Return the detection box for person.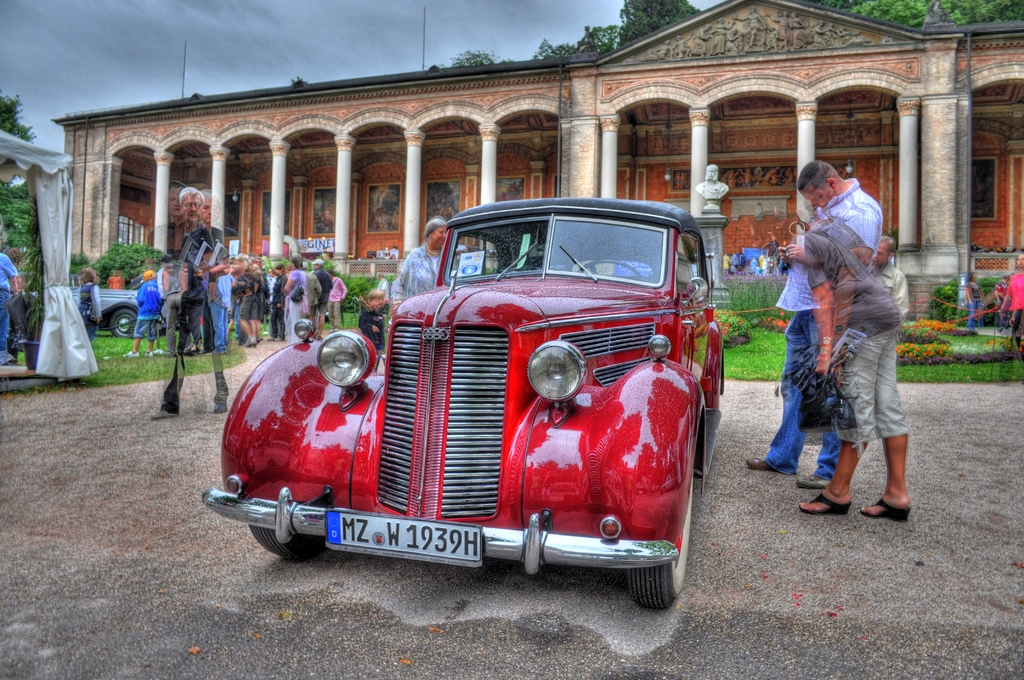
pyautogui.locateOnScreen(77, 261, 101, 336).
